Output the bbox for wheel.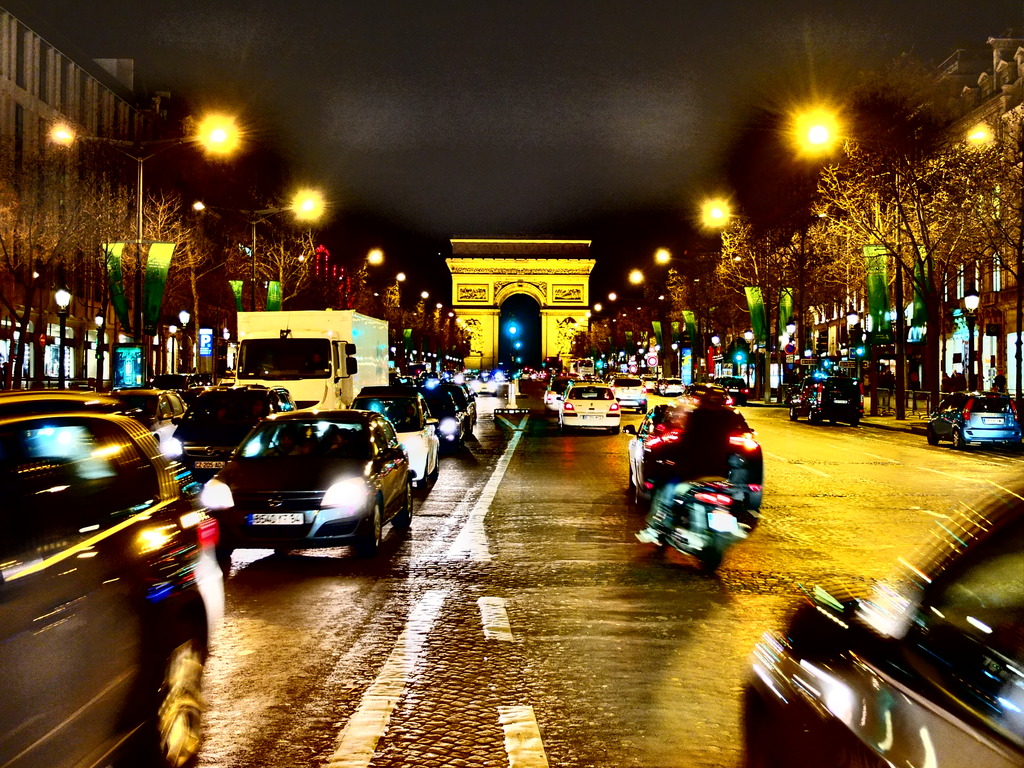
(788, 403, 797, 420).
